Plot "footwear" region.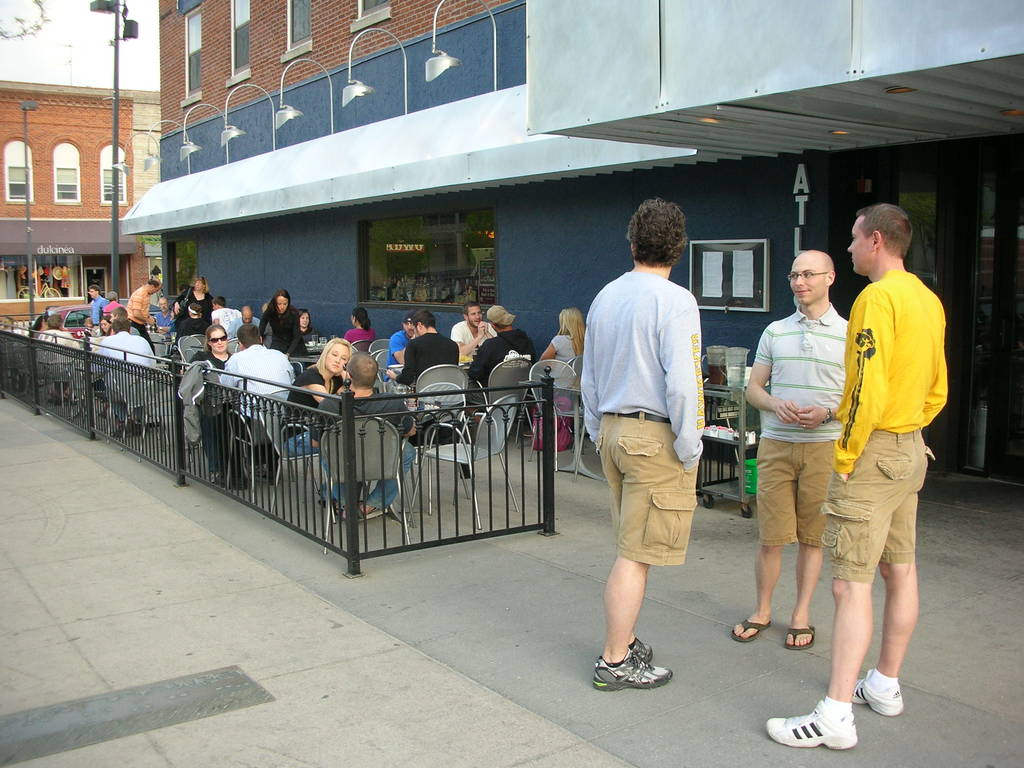
Plotted at 849 669 909 717.
